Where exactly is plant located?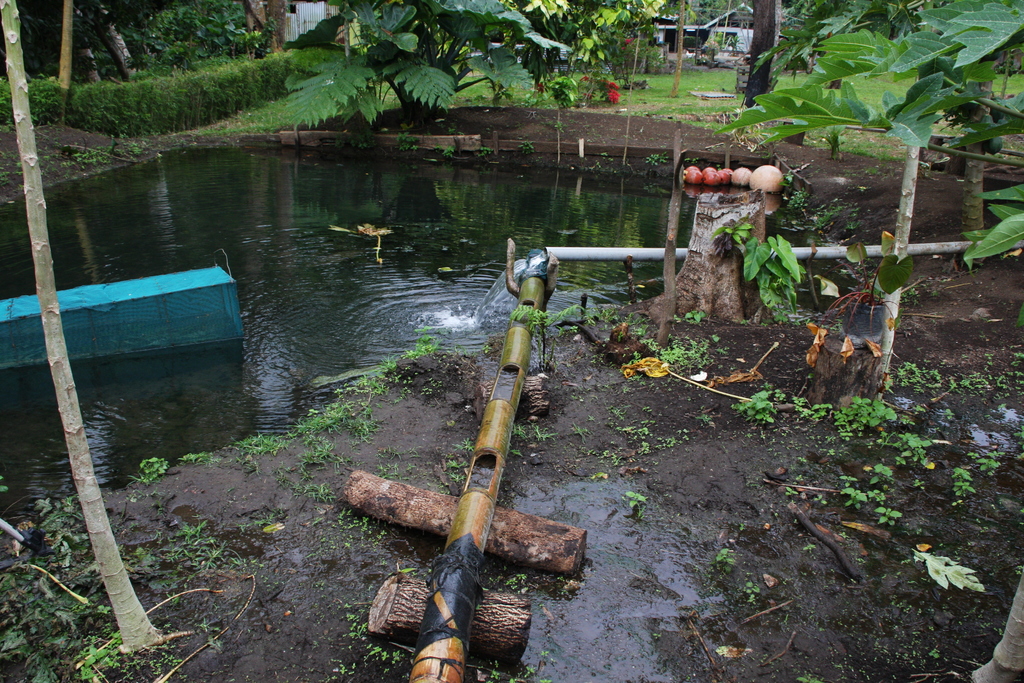
Its bounding box is [508, 447, 529, 460].
